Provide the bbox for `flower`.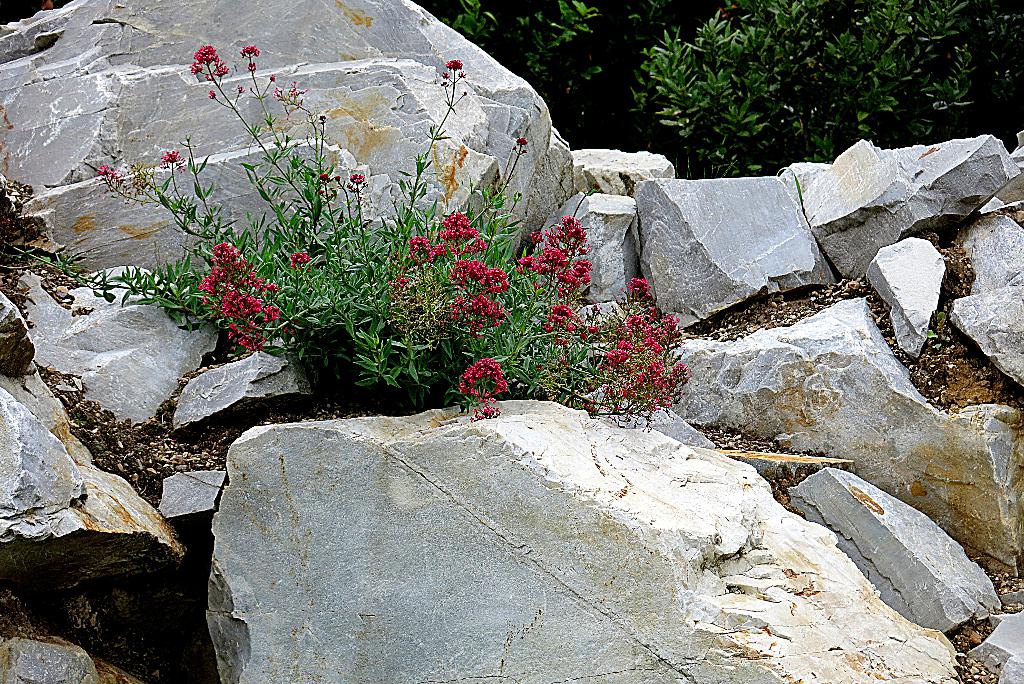
select_region(161, 151, 186, 171).
